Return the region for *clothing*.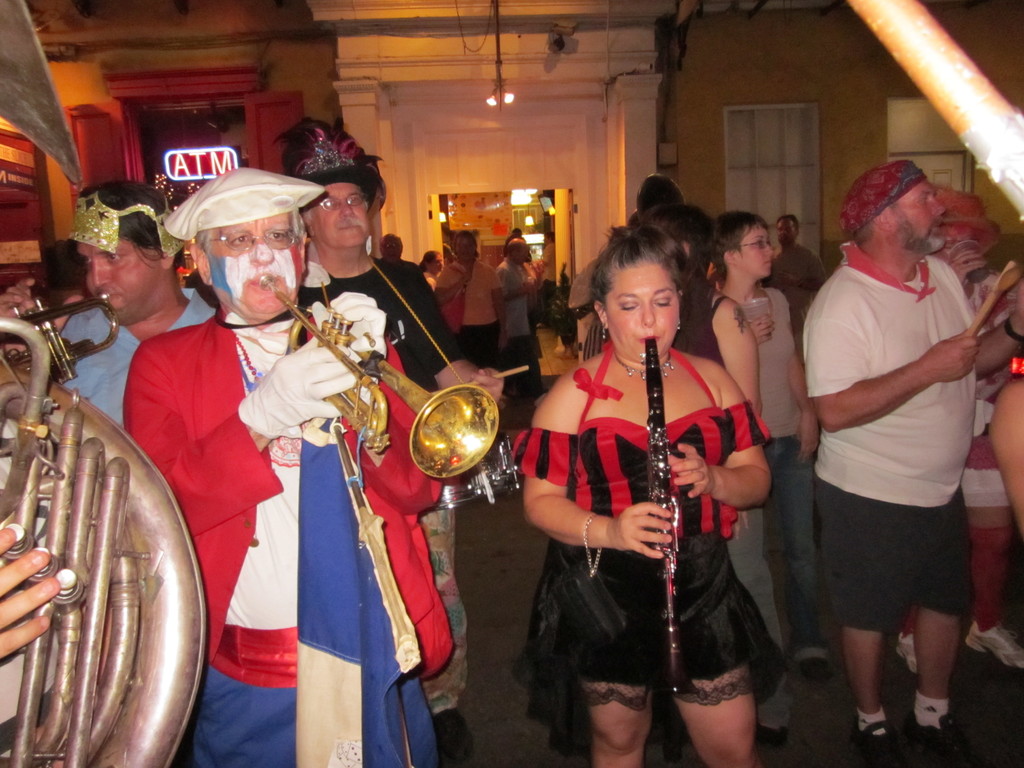
(415,268,442,306).
